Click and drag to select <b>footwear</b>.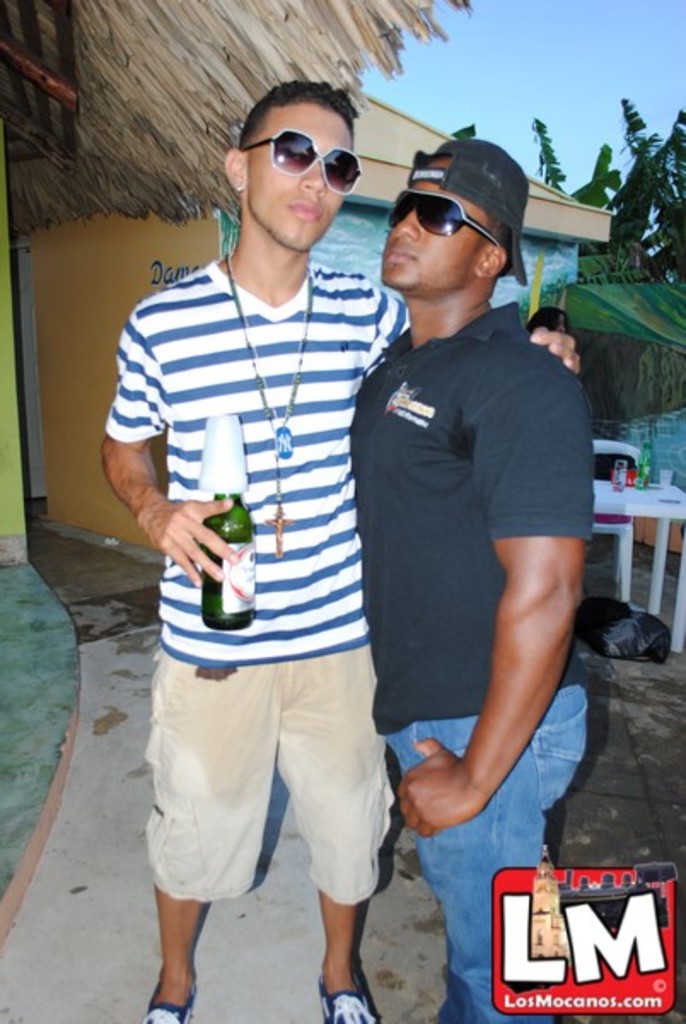
Selection: 316, 963, 382, 1022.
